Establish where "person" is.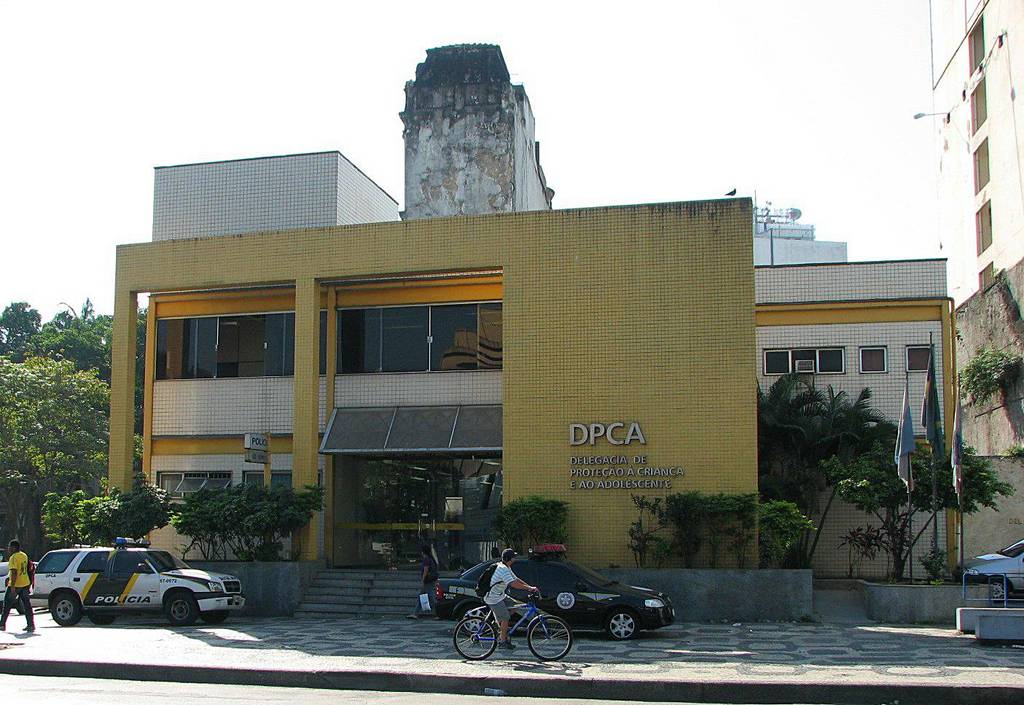
Established at x1=1, y1=541, x2=37, y2=634.
